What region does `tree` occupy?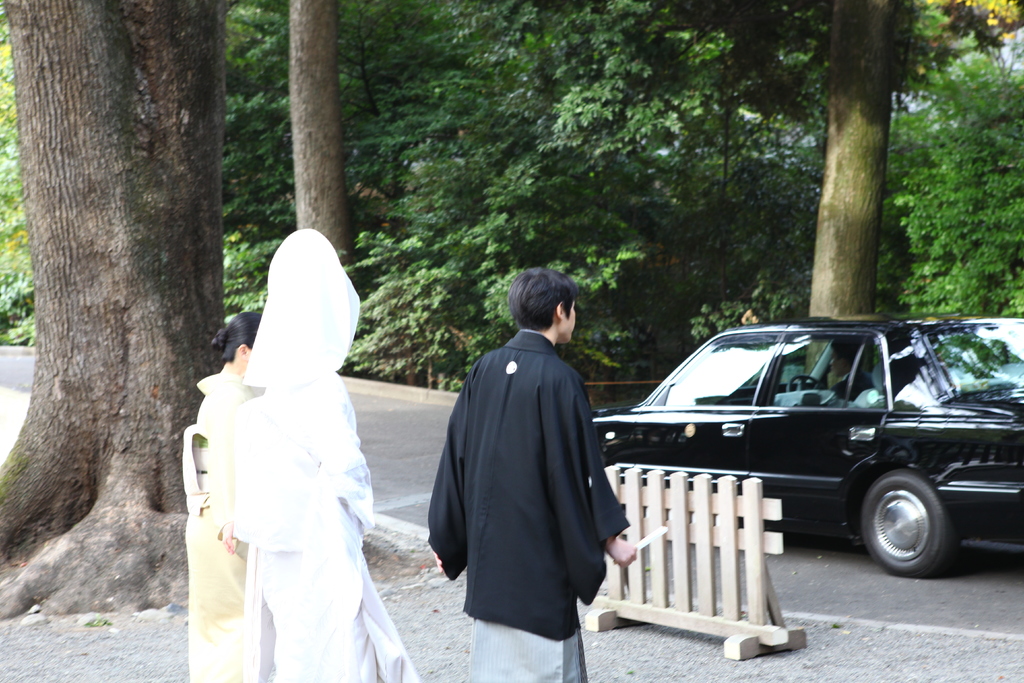
{"left": 0, "top": 1, "right": 237, "bottom": 620}.
